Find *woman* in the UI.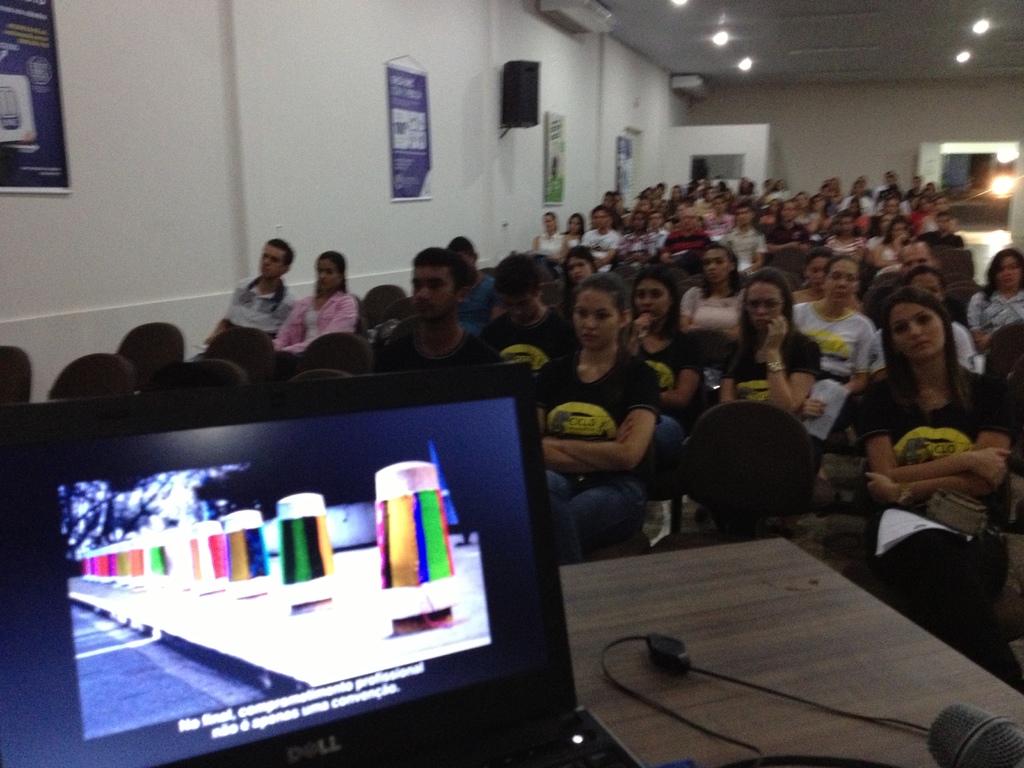
UI element at (left=858, top=287, right=1007, bottom=632).
